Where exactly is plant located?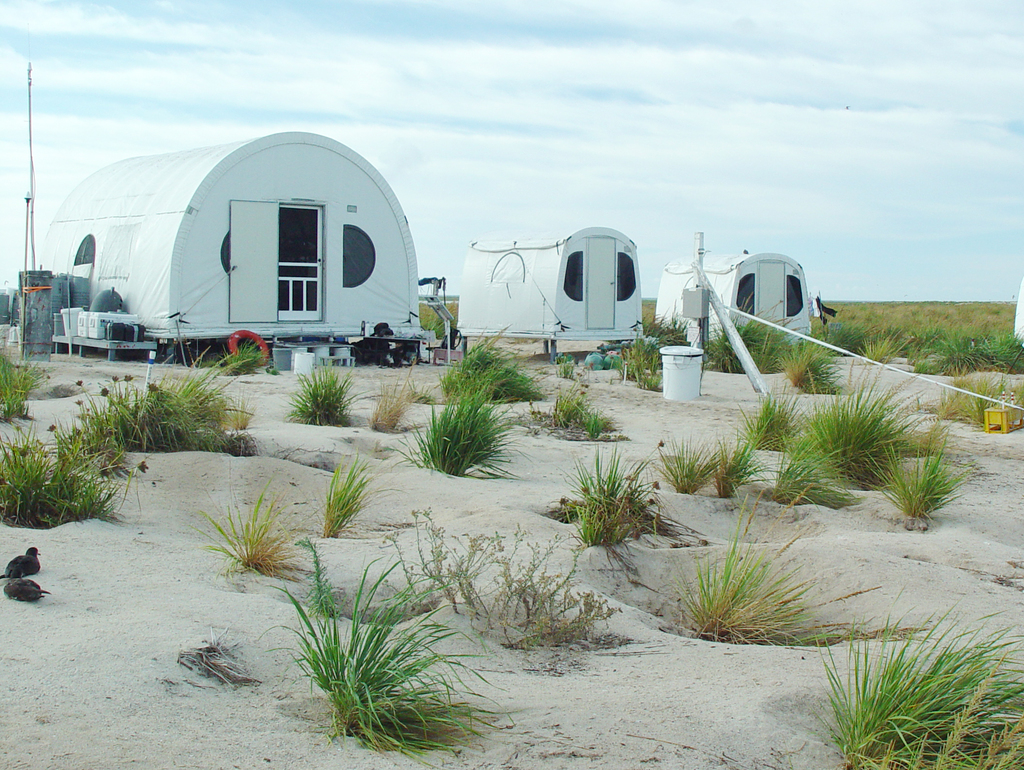
Its bounding box is x1=857, y1=333, x2=918, y2=368.
